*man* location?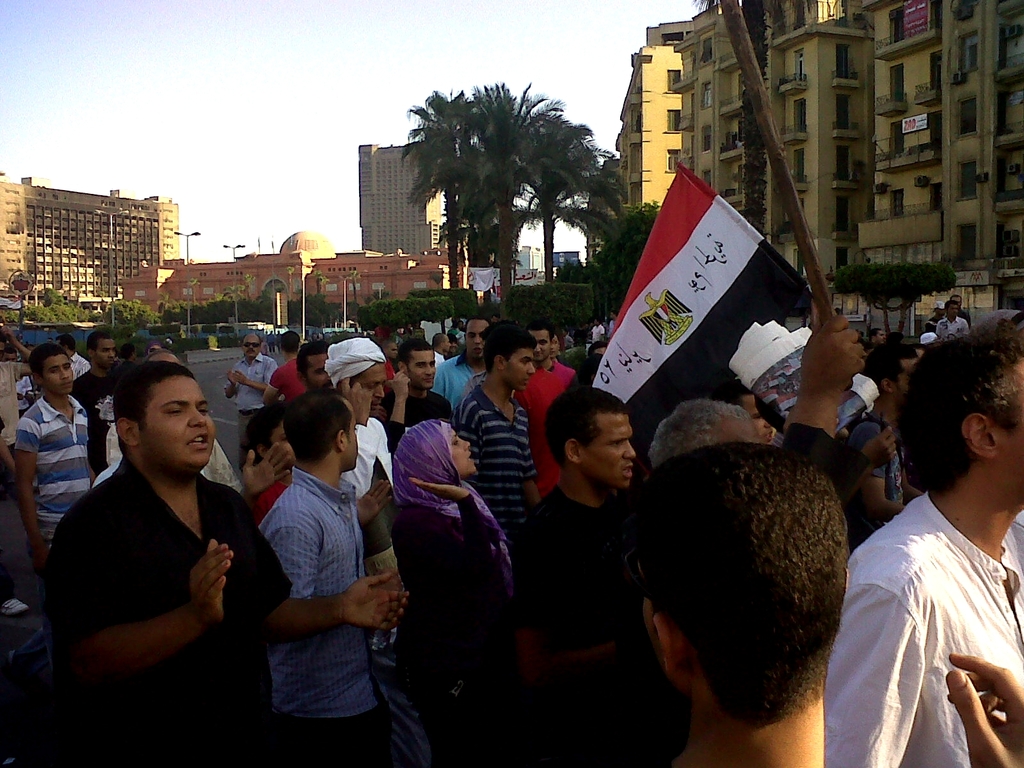
<box>637,444,835,767</box>
